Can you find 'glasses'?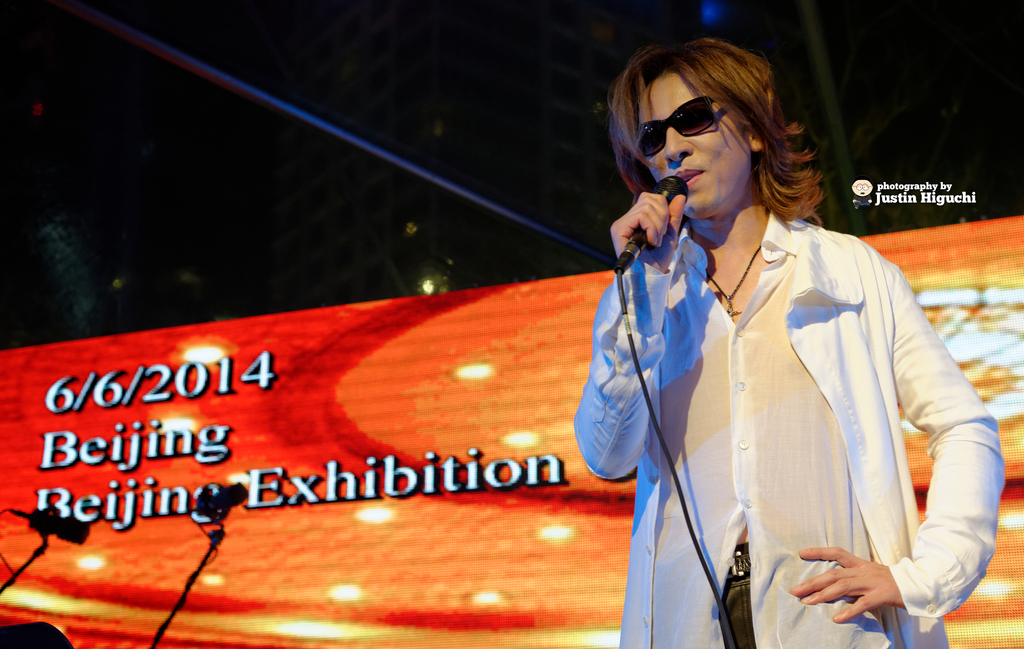
Yes, bounding box: <box>643,103,740,158</box>.
